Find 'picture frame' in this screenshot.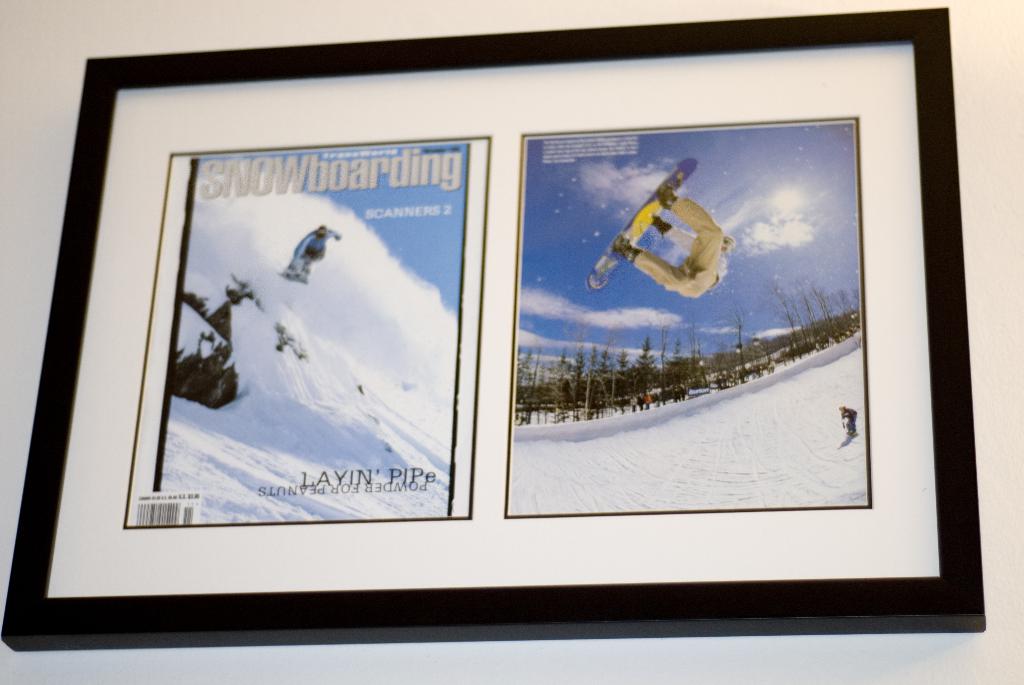
The bounding box for 'picture frame' is <bbox>0, 7, 987, 656</bbox>.
